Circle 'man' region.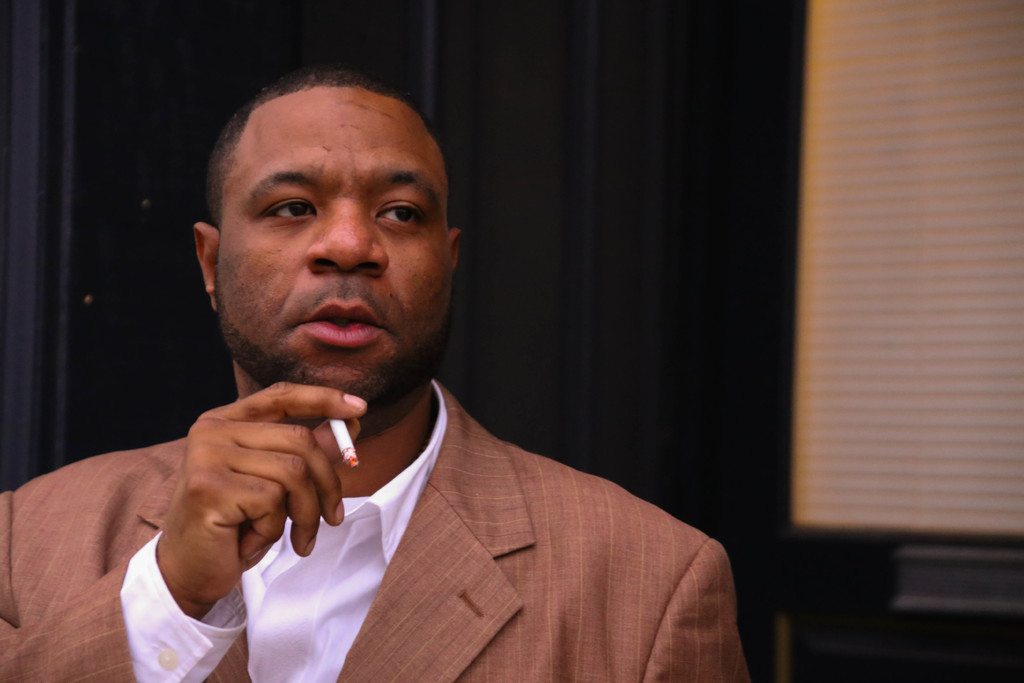
Region: crop(0, 60, 746, 682).
